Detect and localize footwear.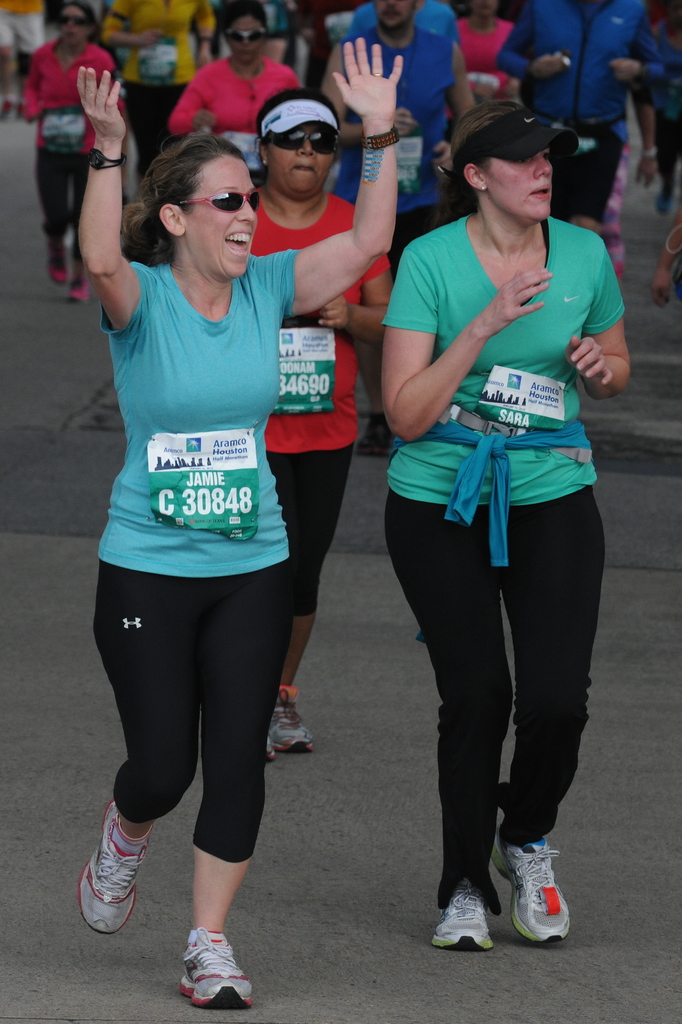
Localized at bbox(266, 682, 315, 755).
